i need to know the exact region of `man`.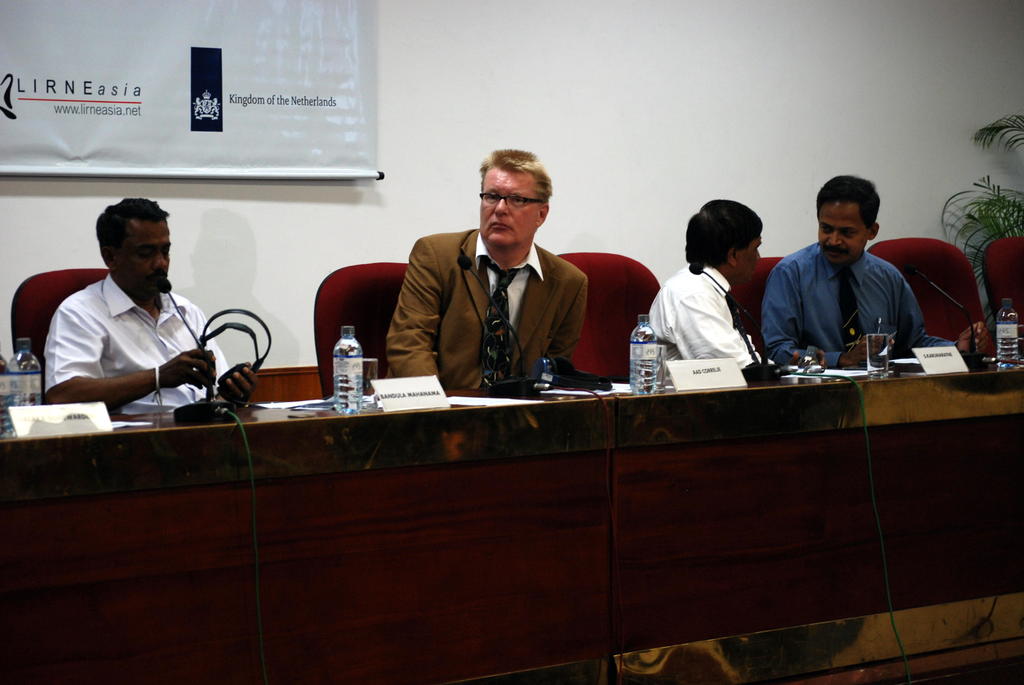
Region: (29,194,232,416).
